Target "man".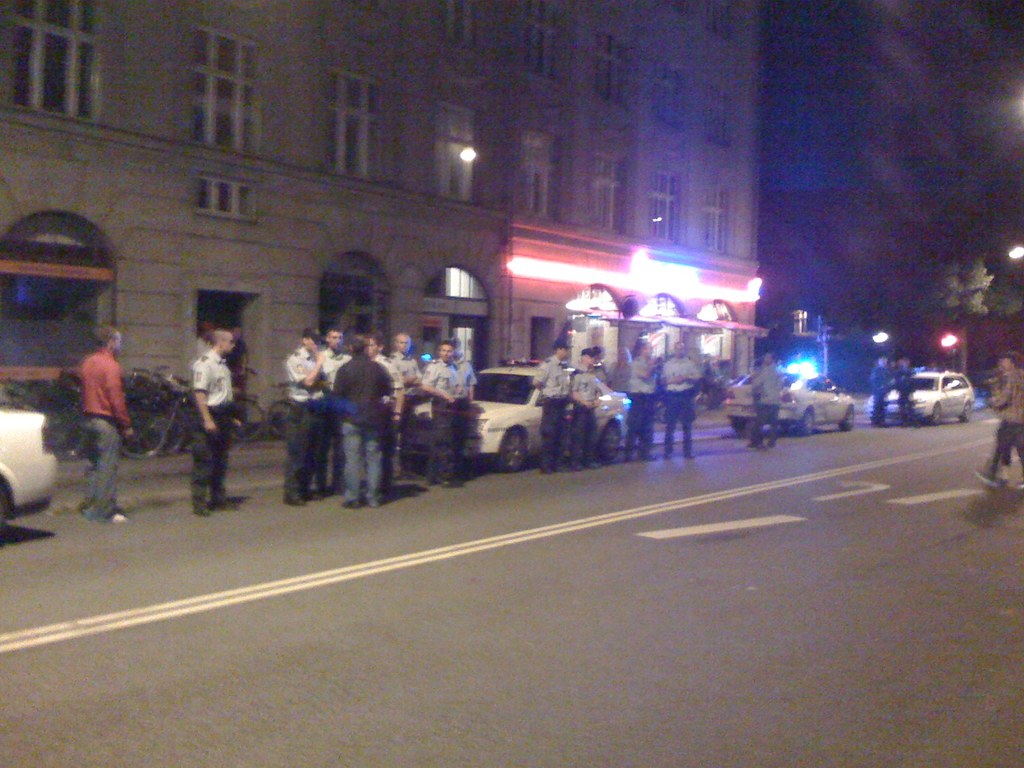
Target region: x1=192 y1=328 x2=242 y2=516.
